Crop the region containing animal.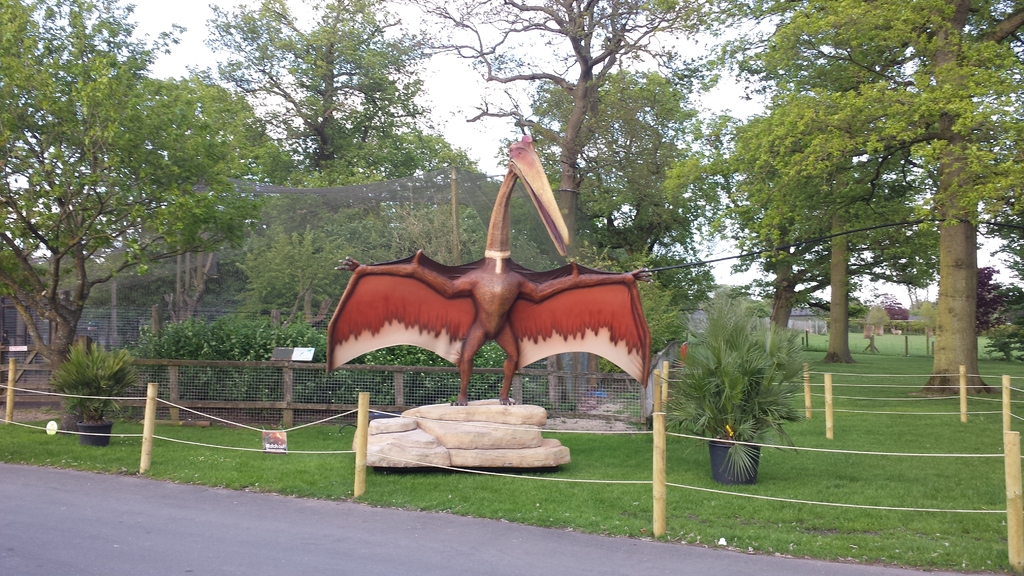
Crop region: bbox(324, 134, 650, 403).
